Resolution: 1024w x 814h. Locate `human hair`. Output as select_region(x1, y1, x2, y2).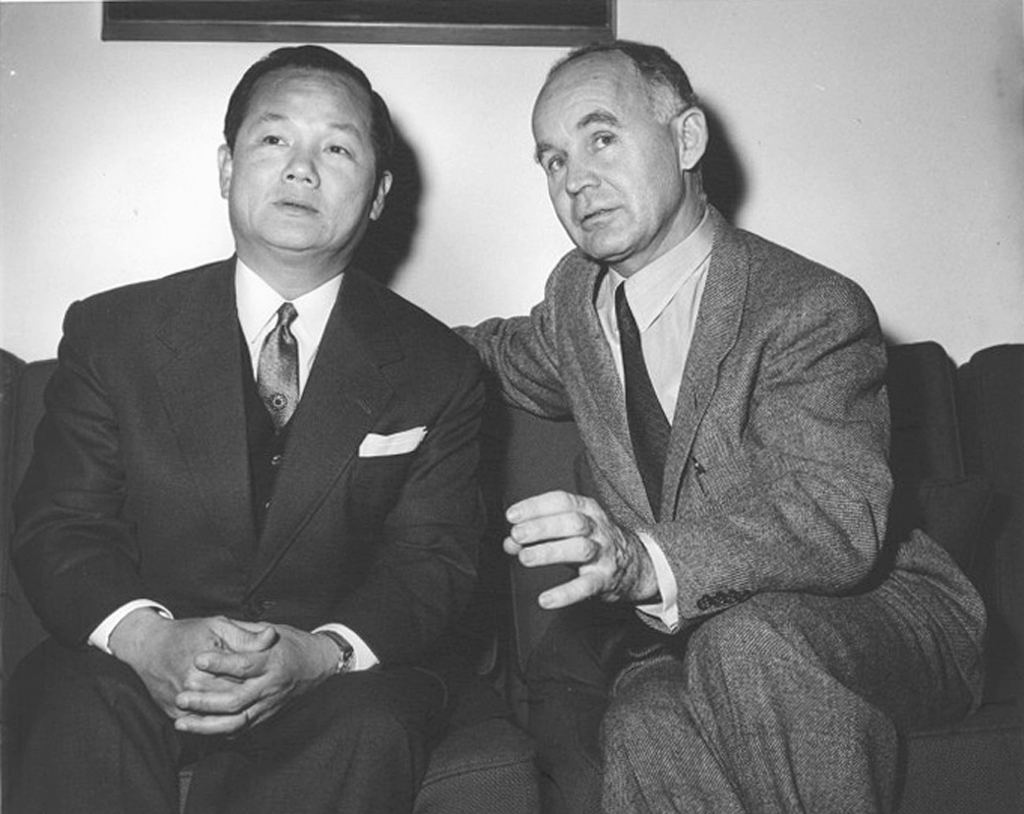
select_region(214, 40, 404, 183).
